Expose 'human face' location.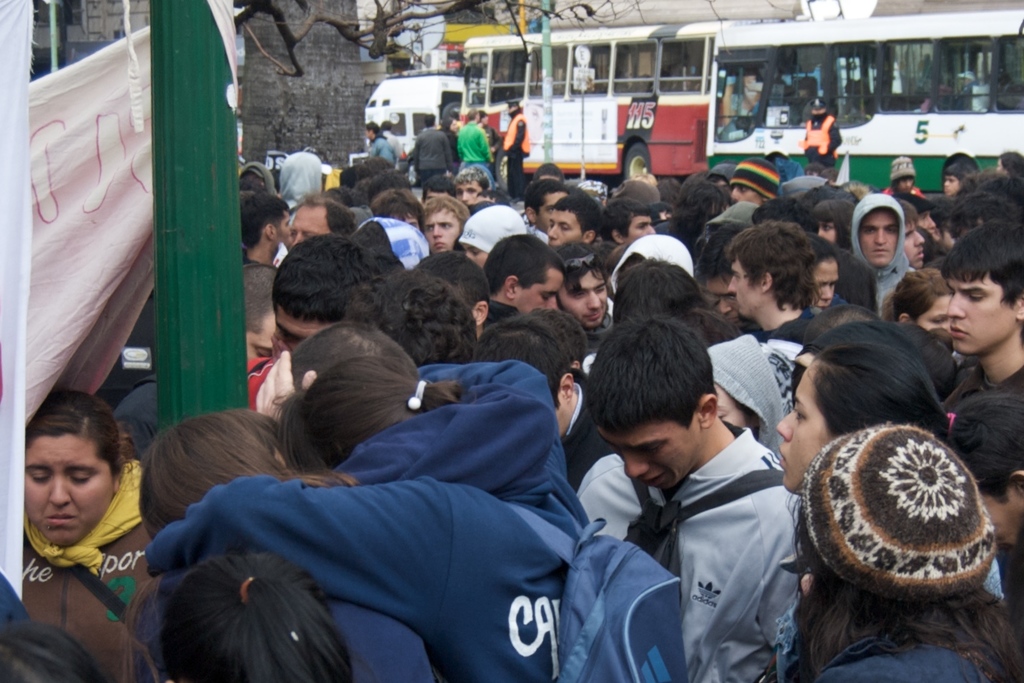
Exposed at x1=462, y1=244, x2=487, y2=267.
